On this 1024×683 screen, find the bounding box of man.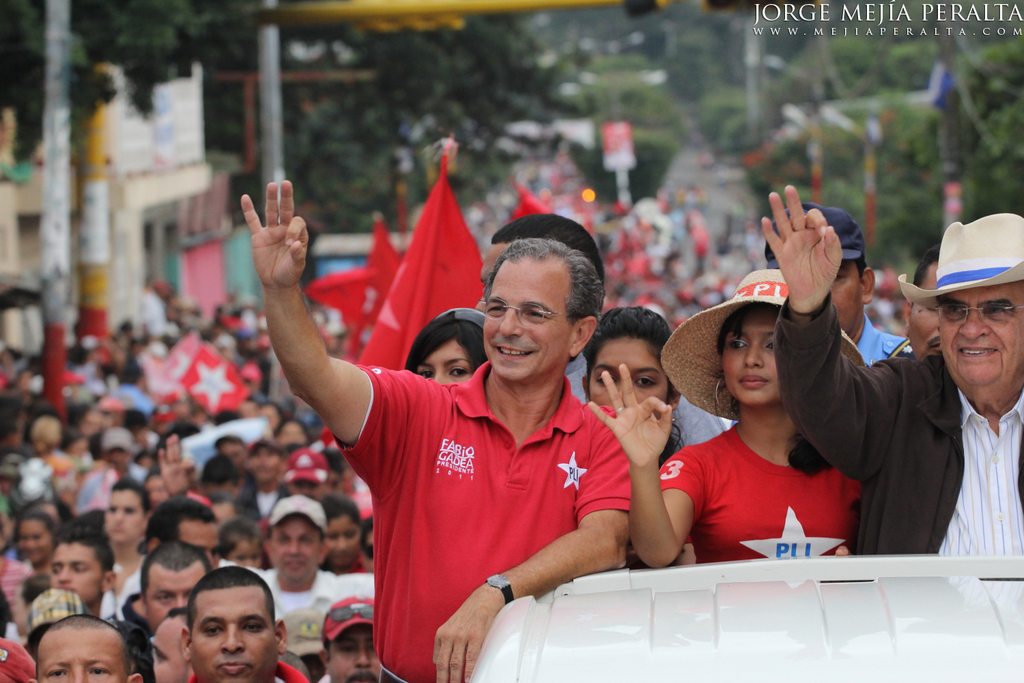
Bounding box: [x1=902, y1=248, x2=945, y2=357].
